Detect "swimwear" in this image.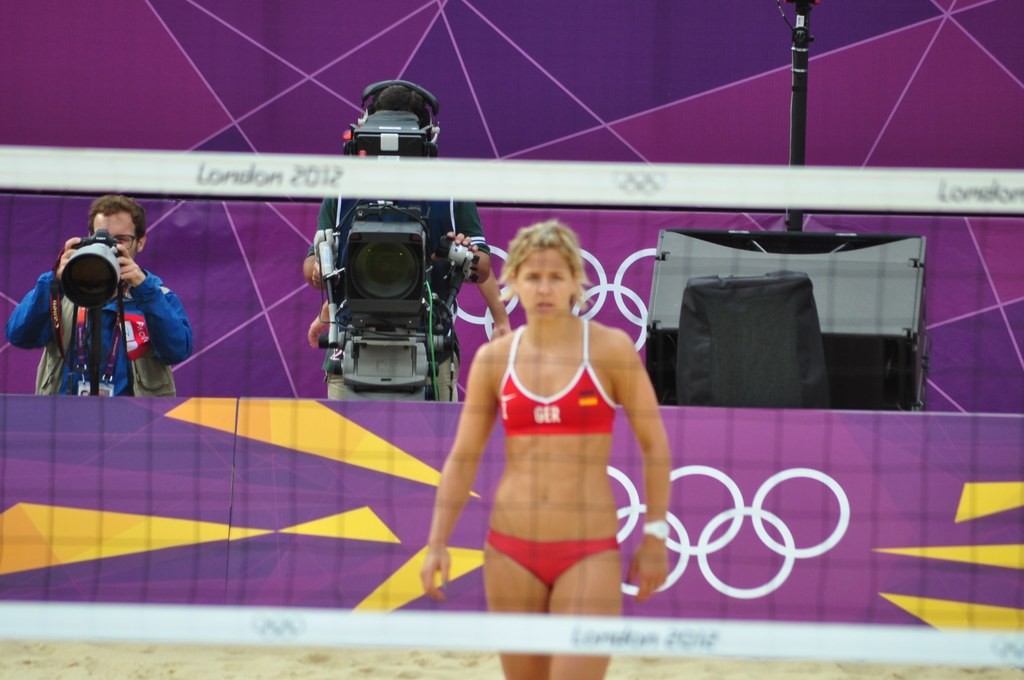
Detection: 486:528:614:592.
